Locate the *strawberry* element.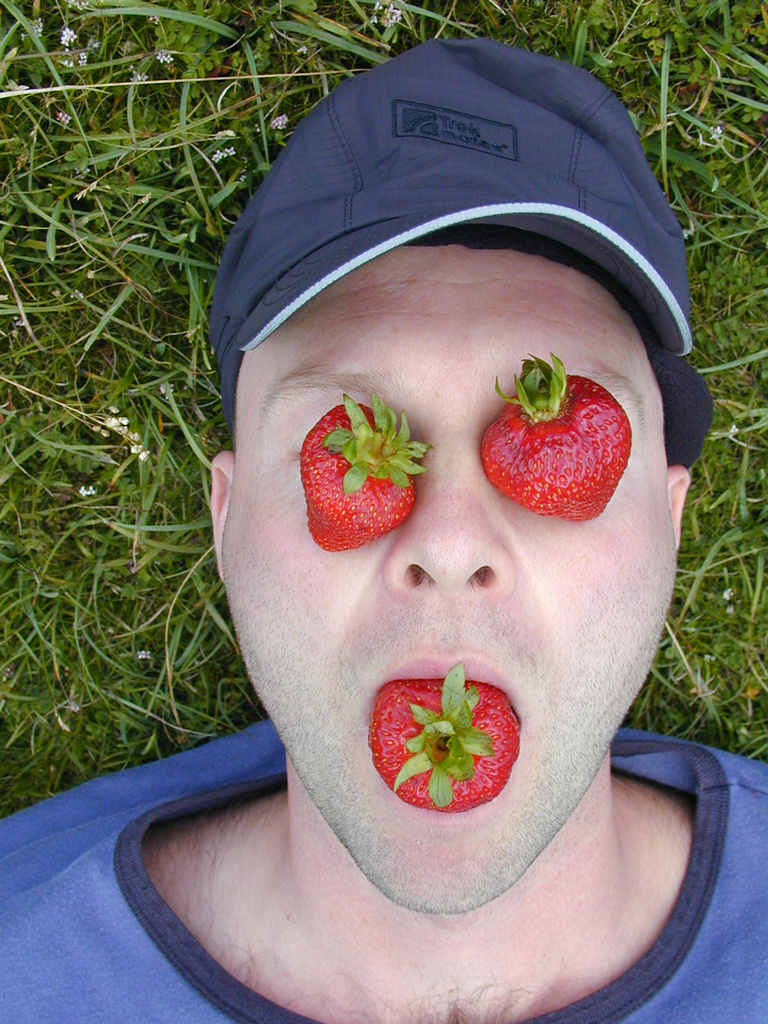
Element bbox: <bbox>479, 349, 636, 524</bbox>.
